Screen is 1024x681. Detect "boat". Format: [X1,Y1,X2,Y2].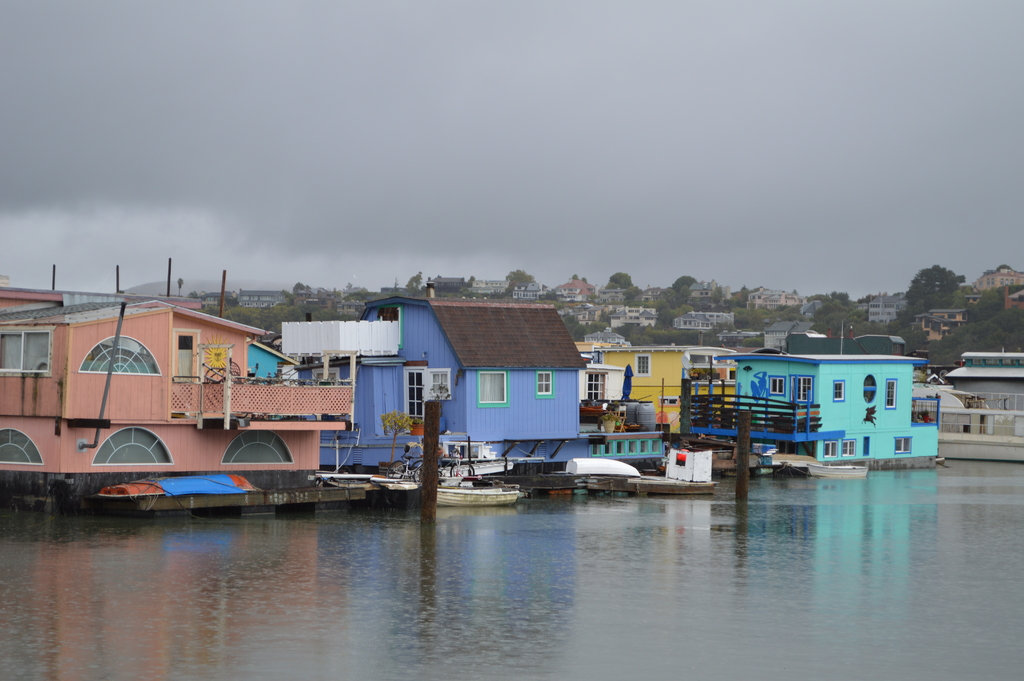
[805,464,871,481].
